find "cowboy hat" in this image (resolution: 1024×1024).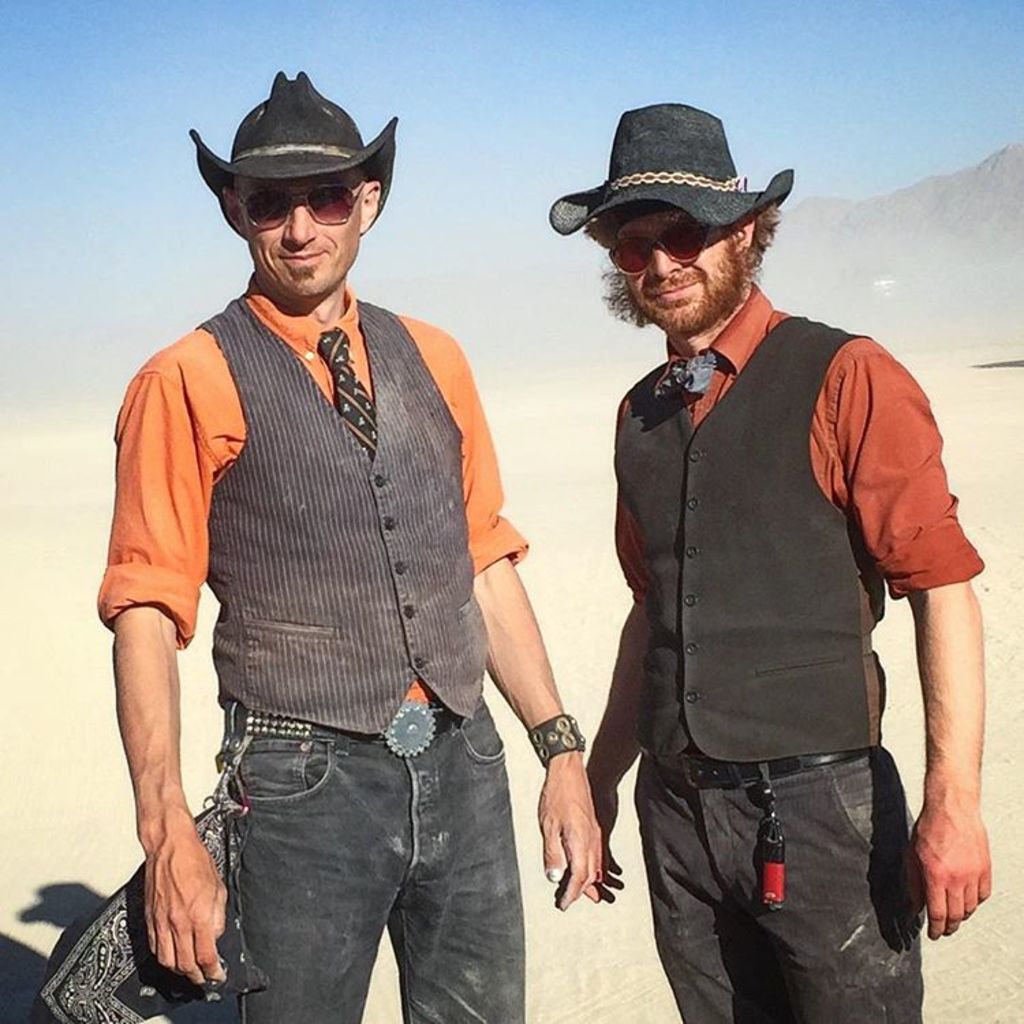
199 59 390 253.
